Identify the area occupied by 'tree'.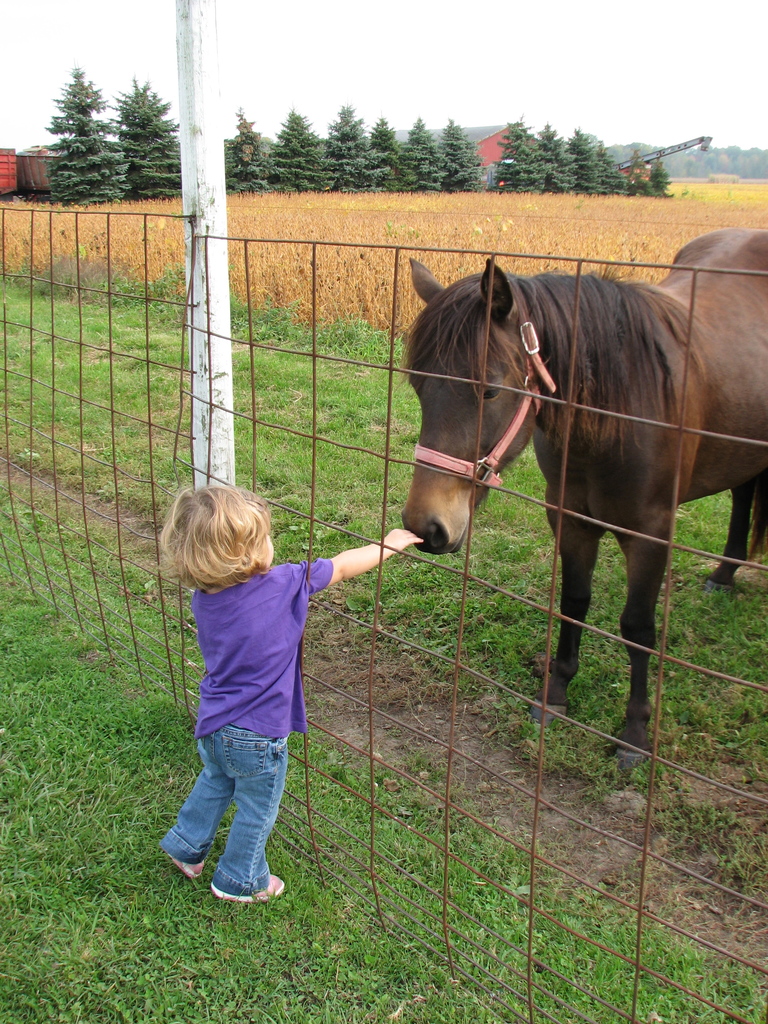
Area: box=[623, 149, 646, 209].
